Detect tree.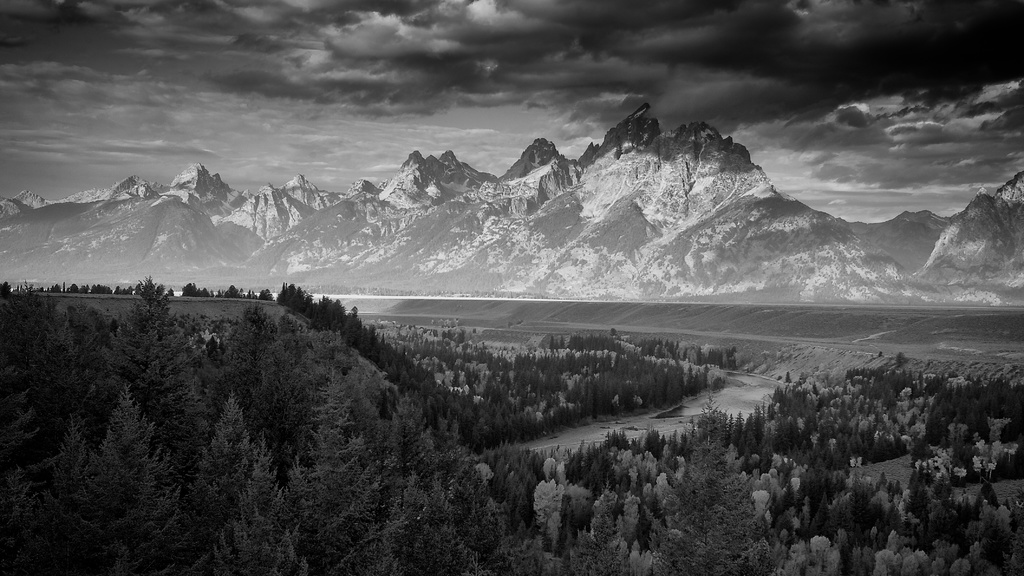
Detected at <bbox>259, 288, 272, 298</bbox>.
